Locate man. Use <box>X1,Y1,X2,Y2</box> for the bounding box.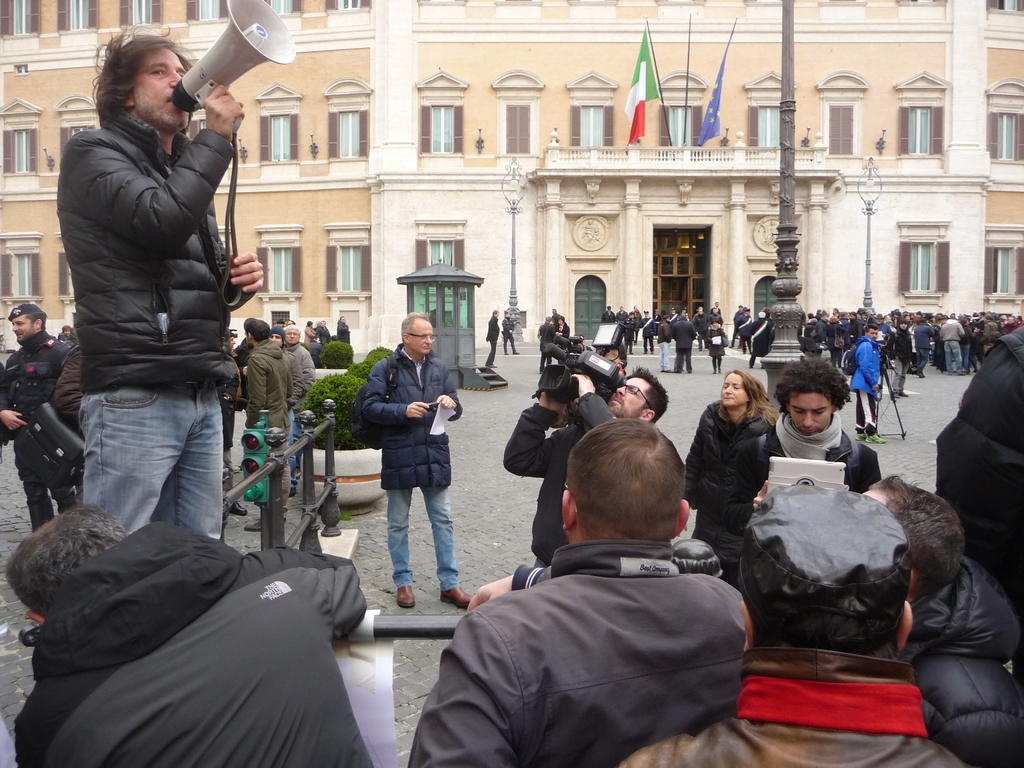
<box>315,319,332,346</box>.
